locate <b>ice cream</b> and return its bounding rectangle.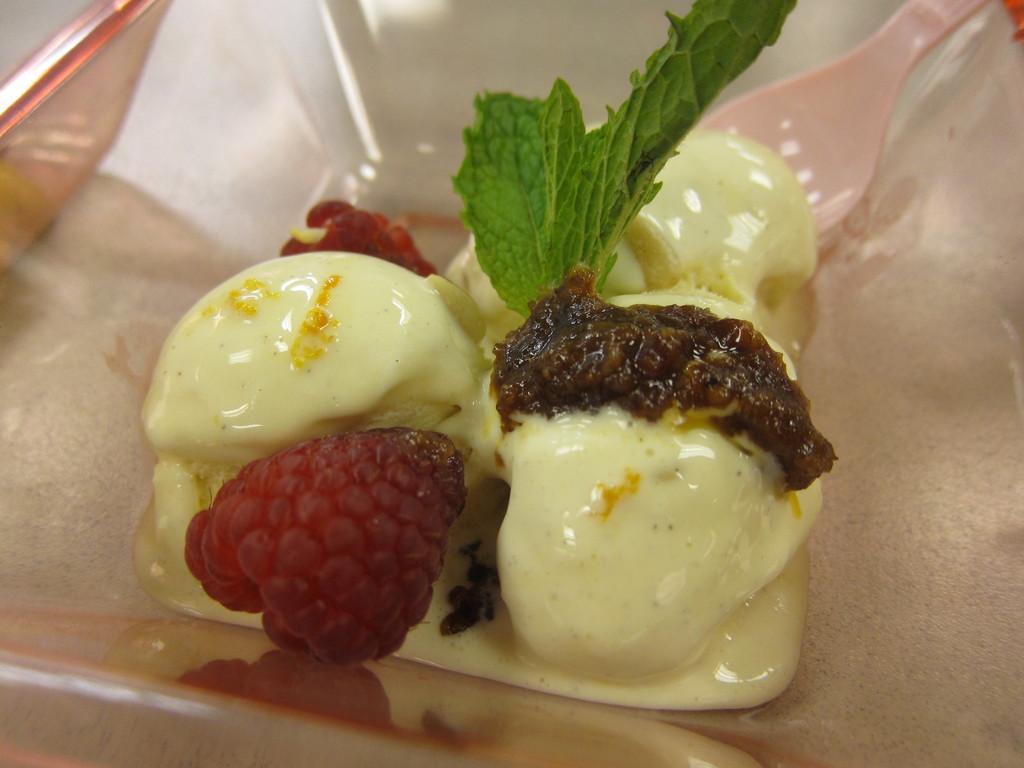
bbox=(438, 113, 825, 318).
